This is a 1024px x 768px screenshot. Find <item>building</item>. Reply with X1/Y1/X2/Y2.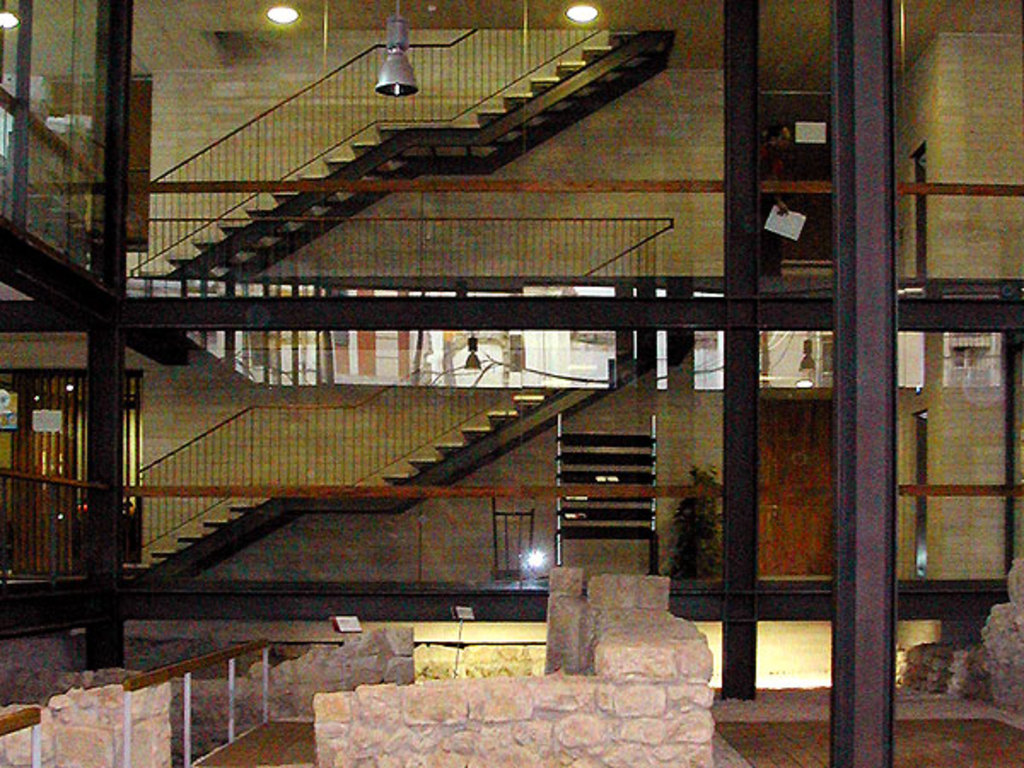
2/0/1022/766.
